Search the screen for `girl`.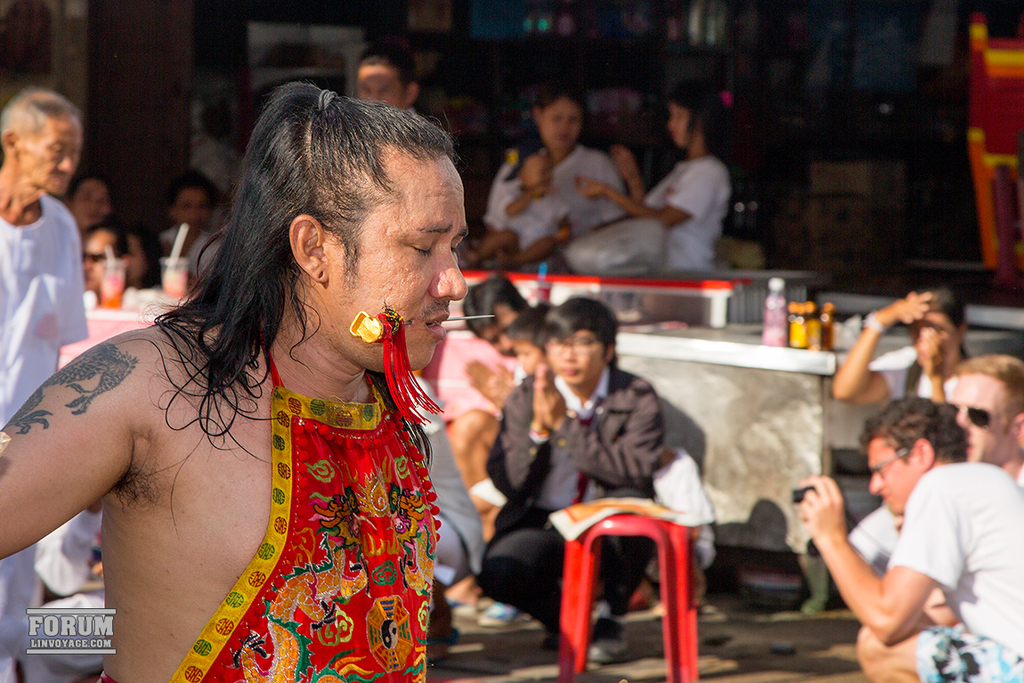
Found at [475,87,636,254].
